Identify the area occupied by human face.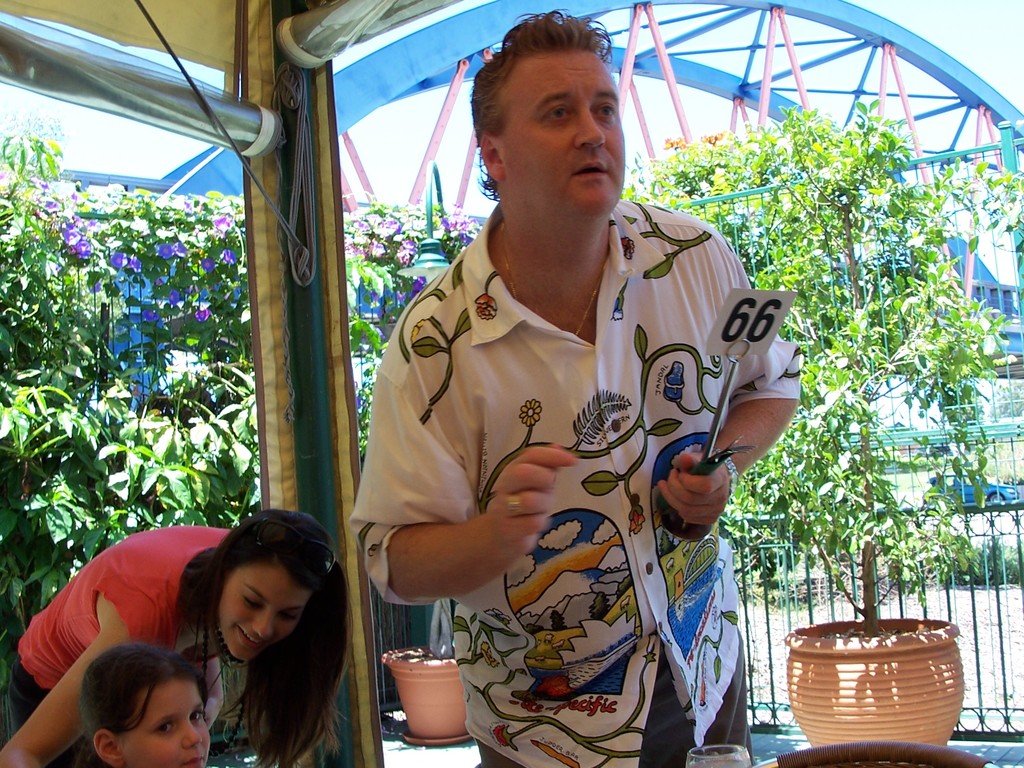
Area: bbox=[506, 49, 623, 213].
